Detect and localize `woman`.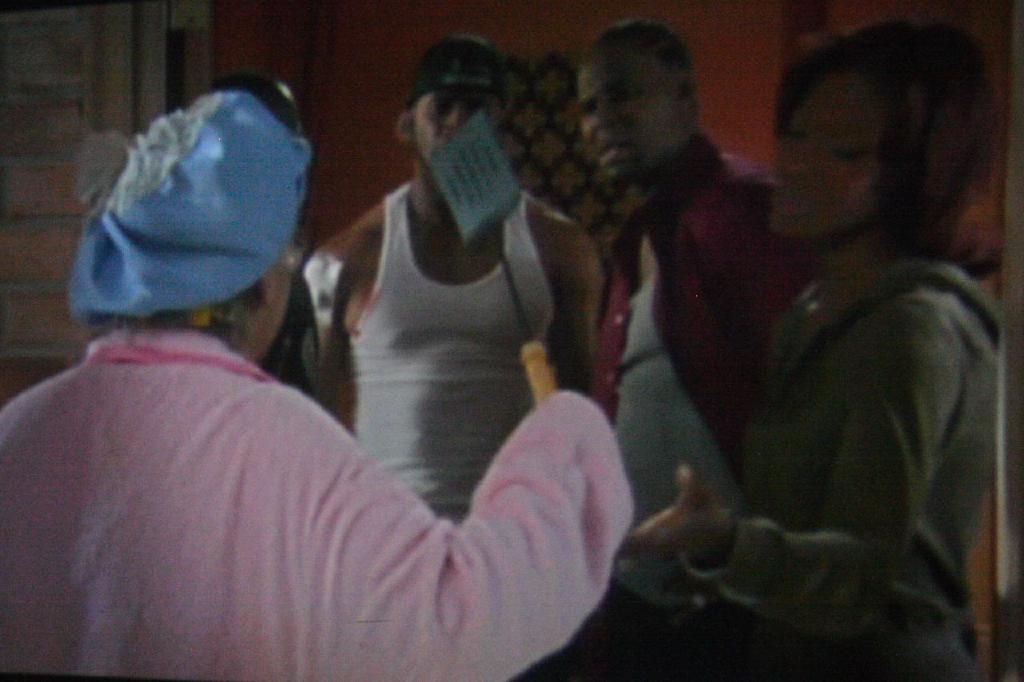
Localized at [589, 7, 1006, 677].
